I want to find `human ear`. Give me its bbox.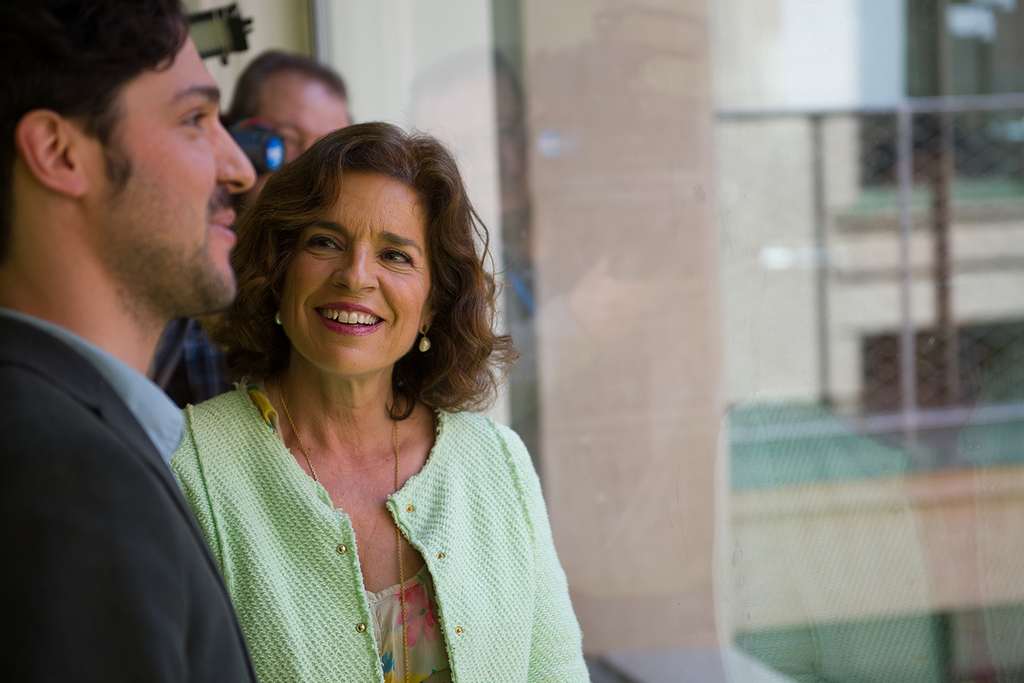
16,110,82,197.
